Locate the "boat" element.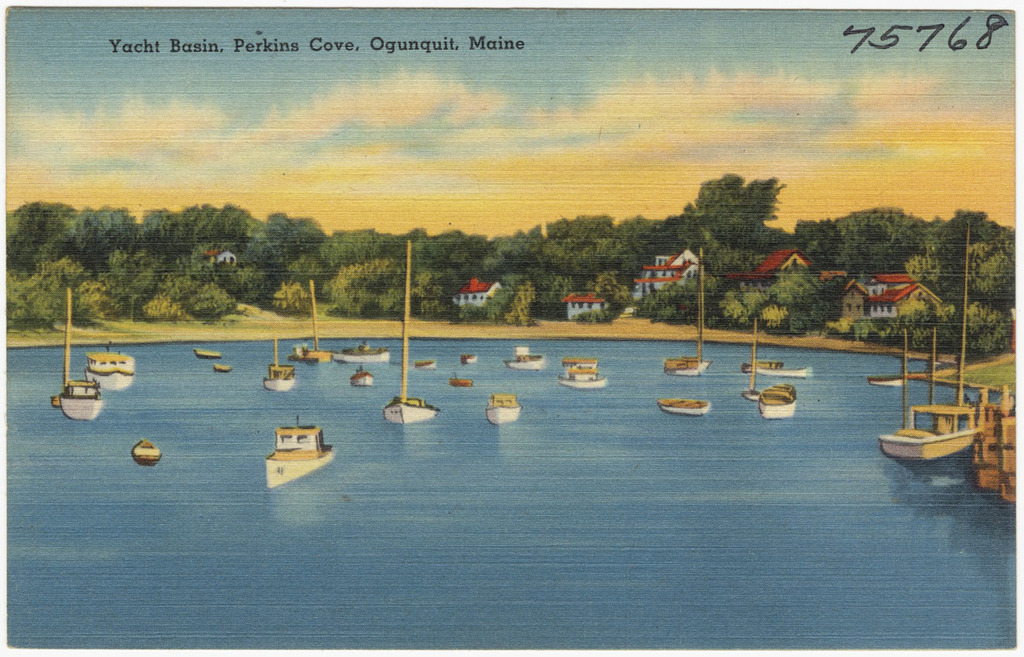
Element bbox: select_region(260, 340, 294, 396).
